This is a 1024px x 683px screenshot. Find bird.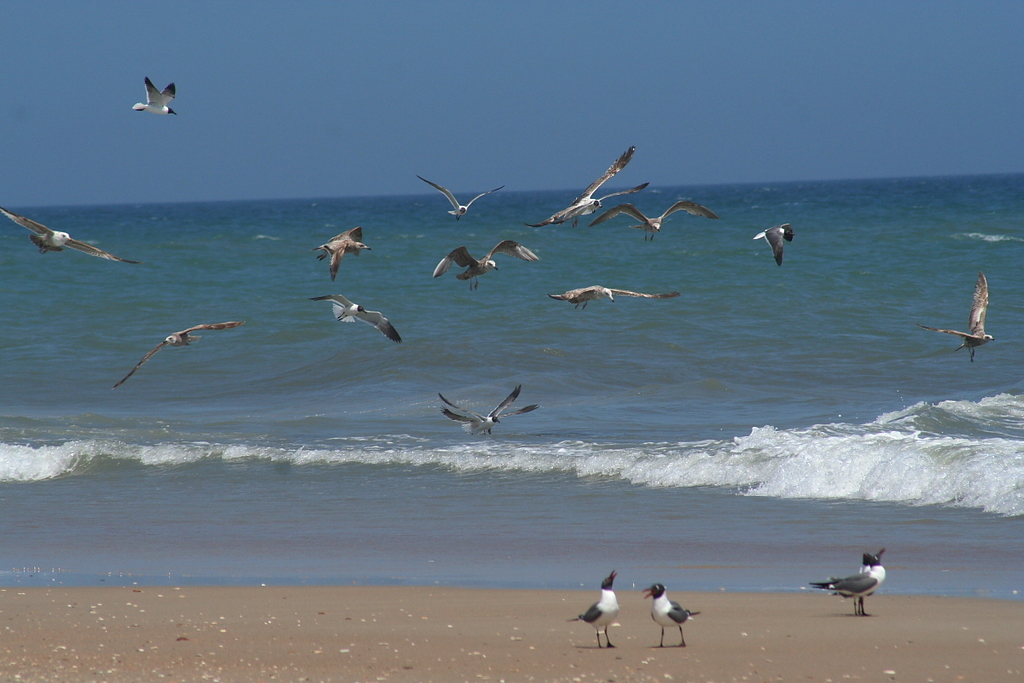
Bounding box: crop(550, 283, 684, 310).
